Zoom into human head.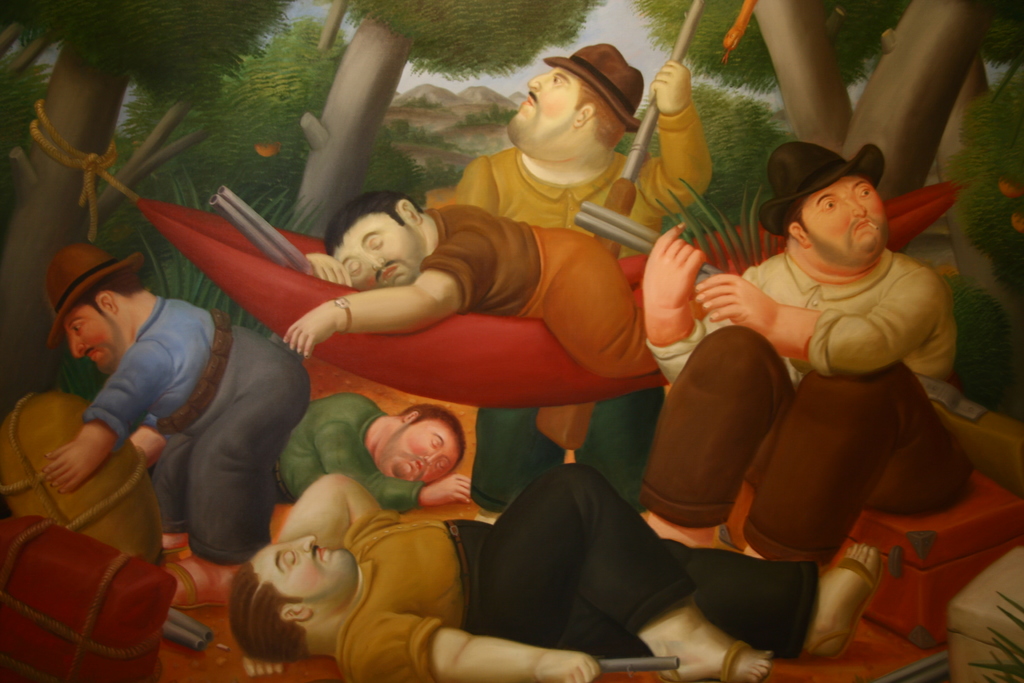
Zoom target: box=[760, 138, 895, 267].
